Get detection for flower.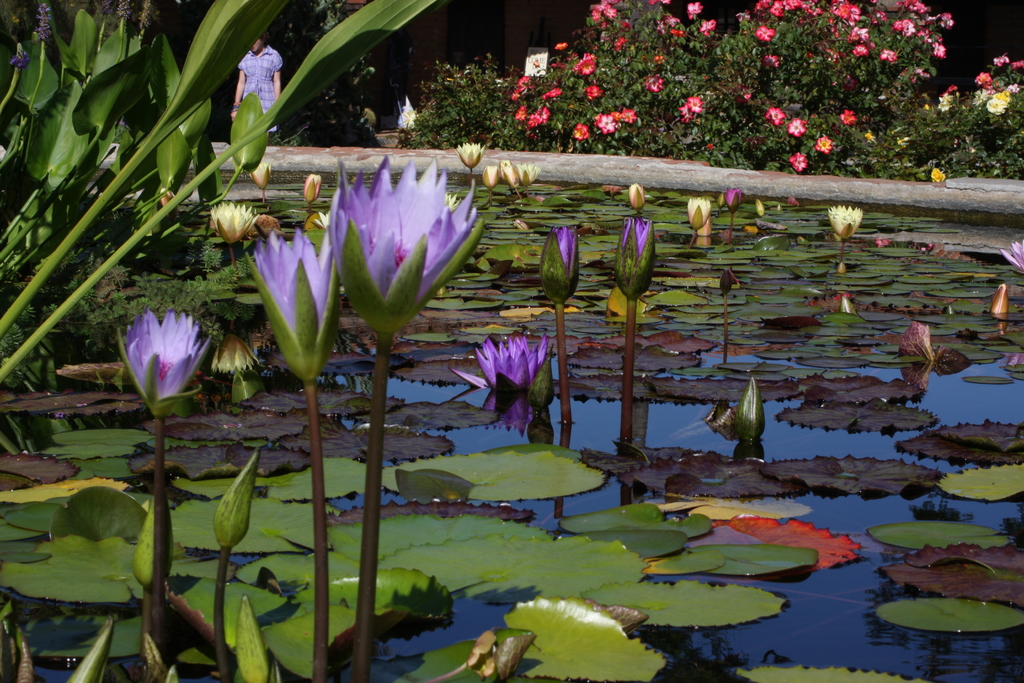
Detection: 678:93:703:115.
